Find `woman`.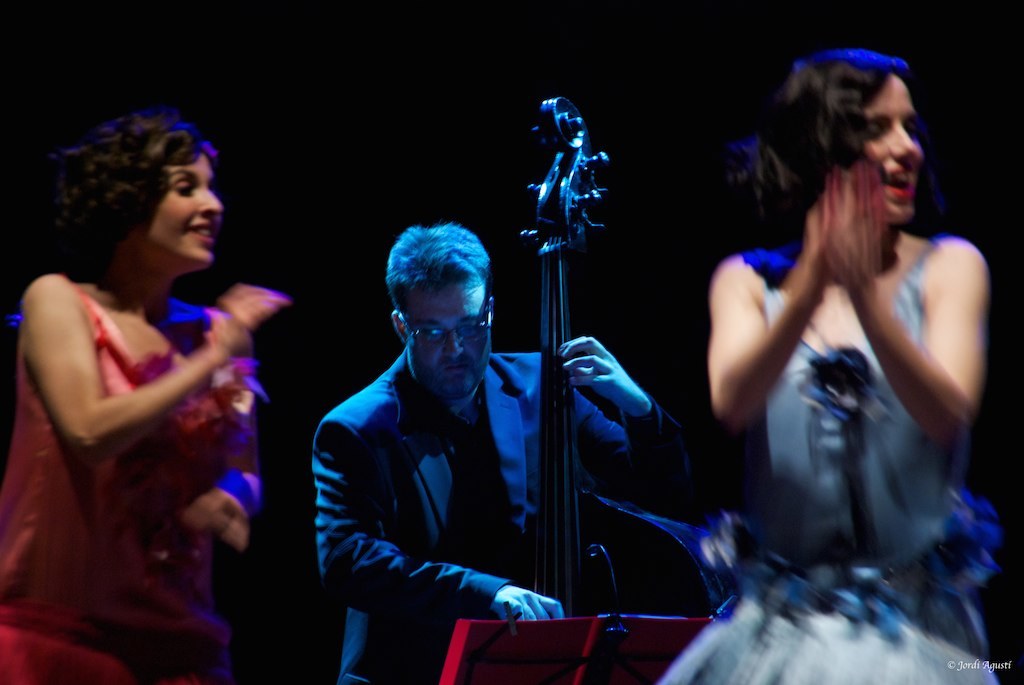
648 46 996 684.
